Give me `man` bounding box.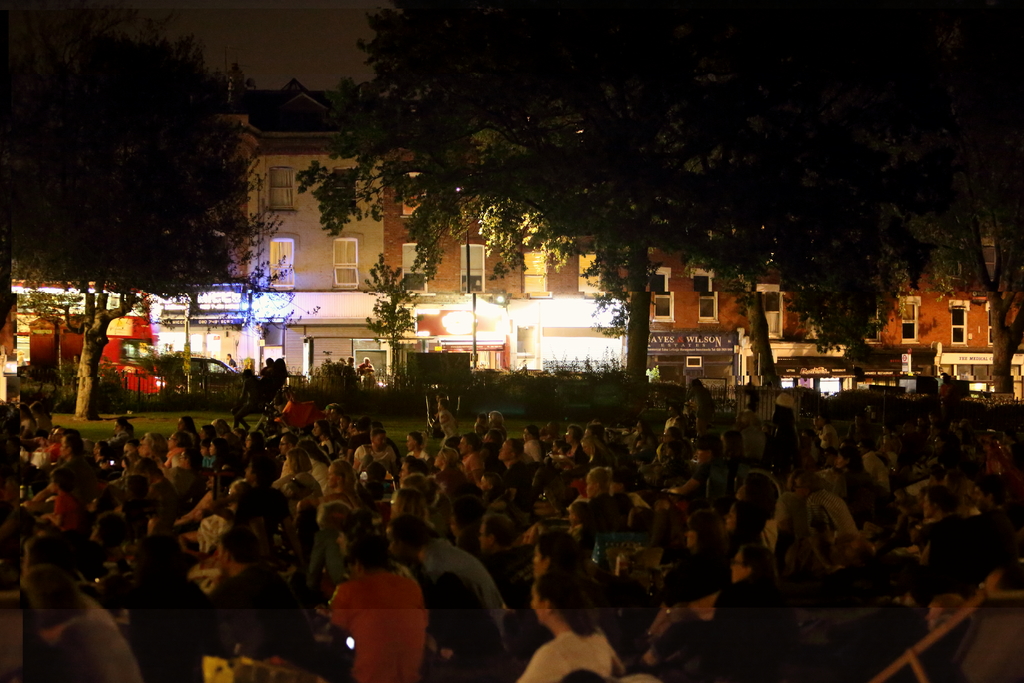
rect(793, 473, 857, 573).
